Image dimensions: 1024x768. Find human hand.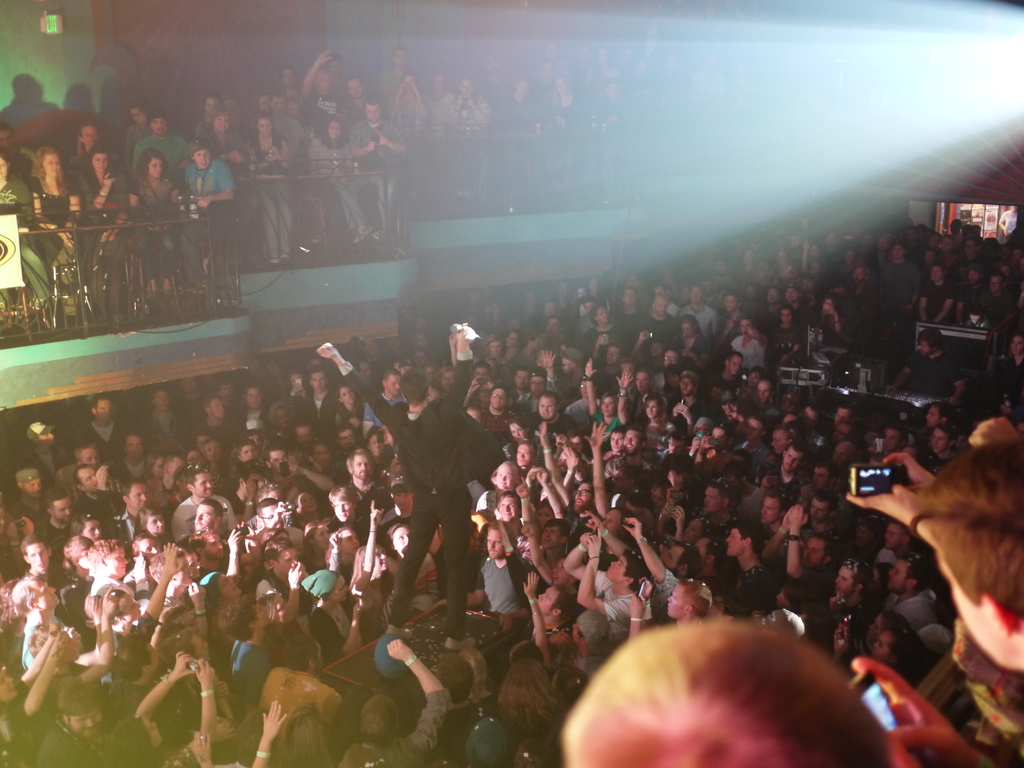
box=[374, 127, 390, 146].
